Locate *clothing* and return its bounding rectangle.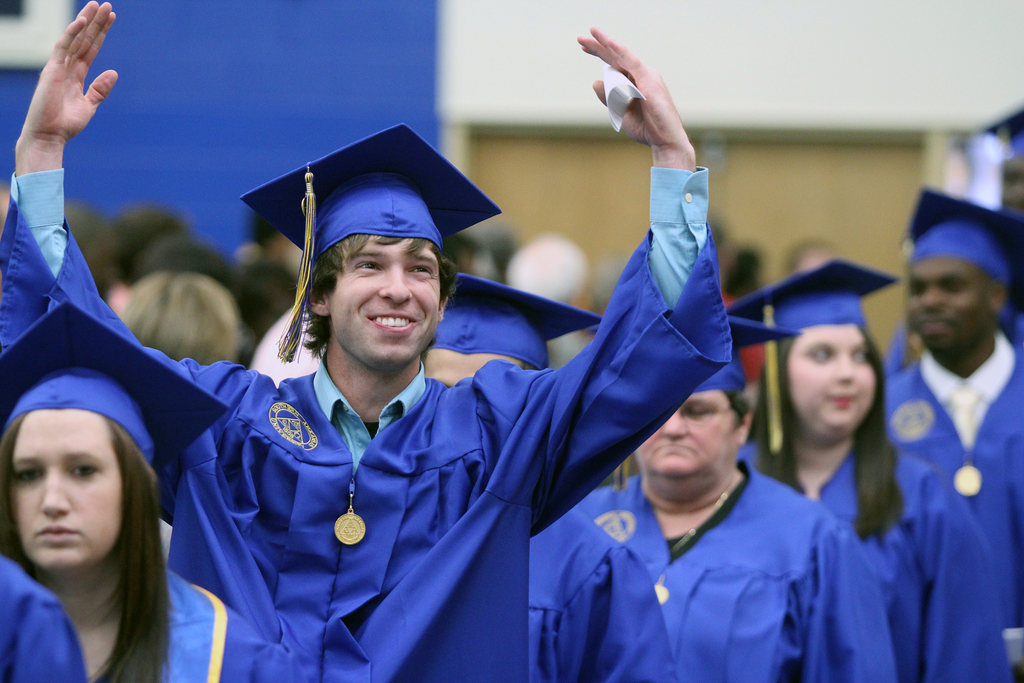
box(883, 346, 1023, 575).
